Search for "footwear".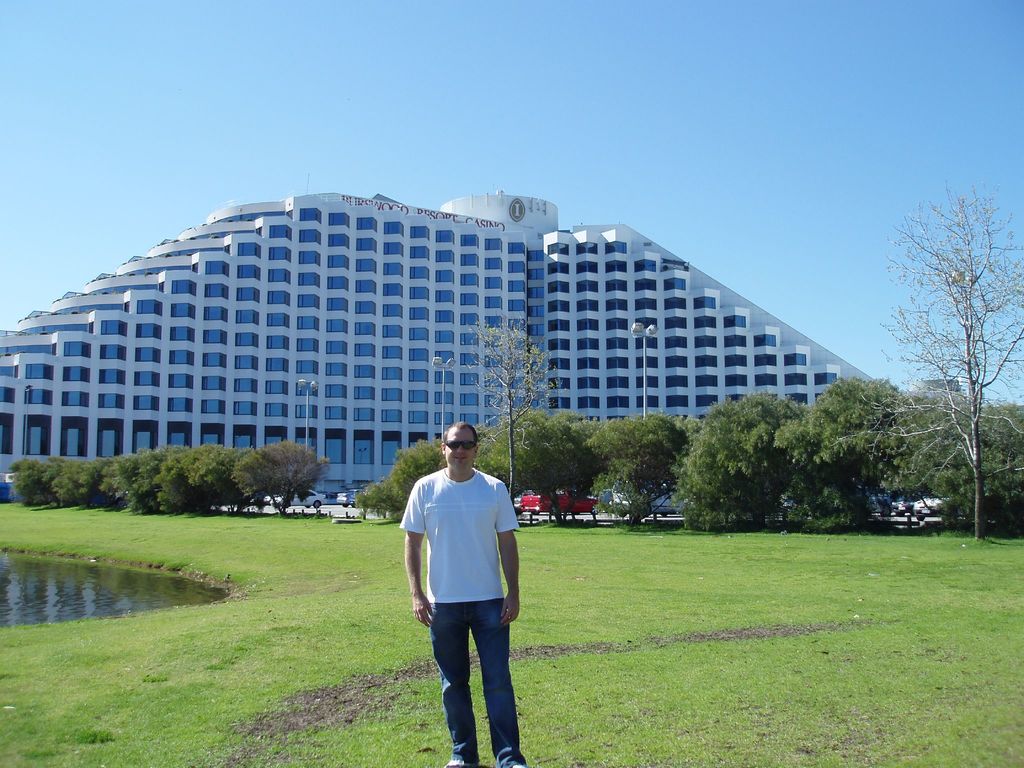
Found at BBox(438, 757, 472, 767).
